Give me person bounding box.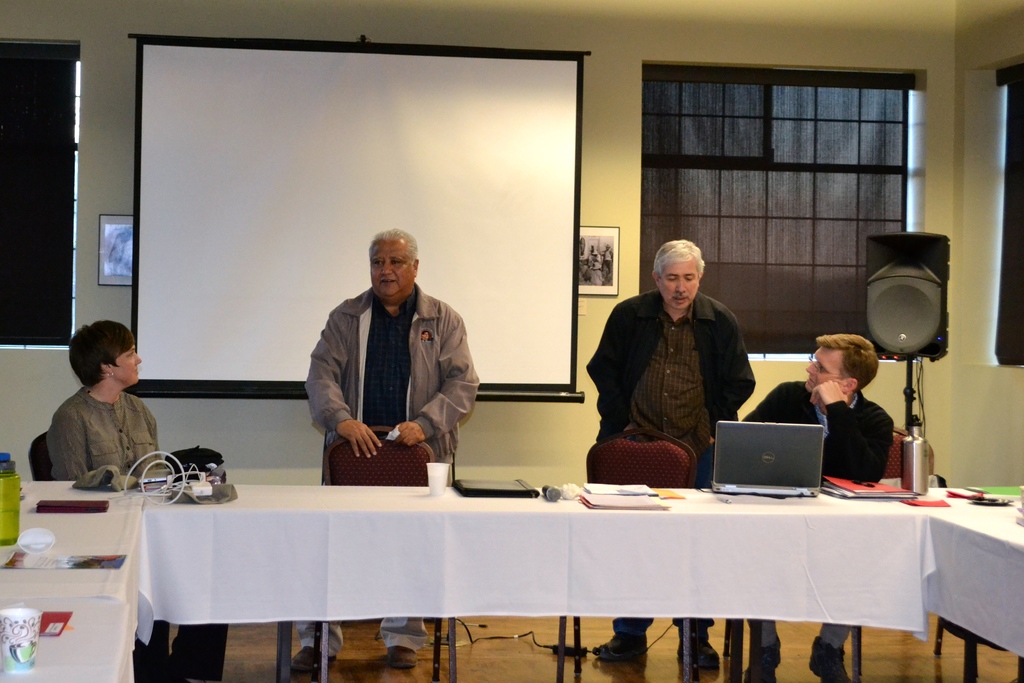
[x1=604, y1=242, x2=613, y2=274].
